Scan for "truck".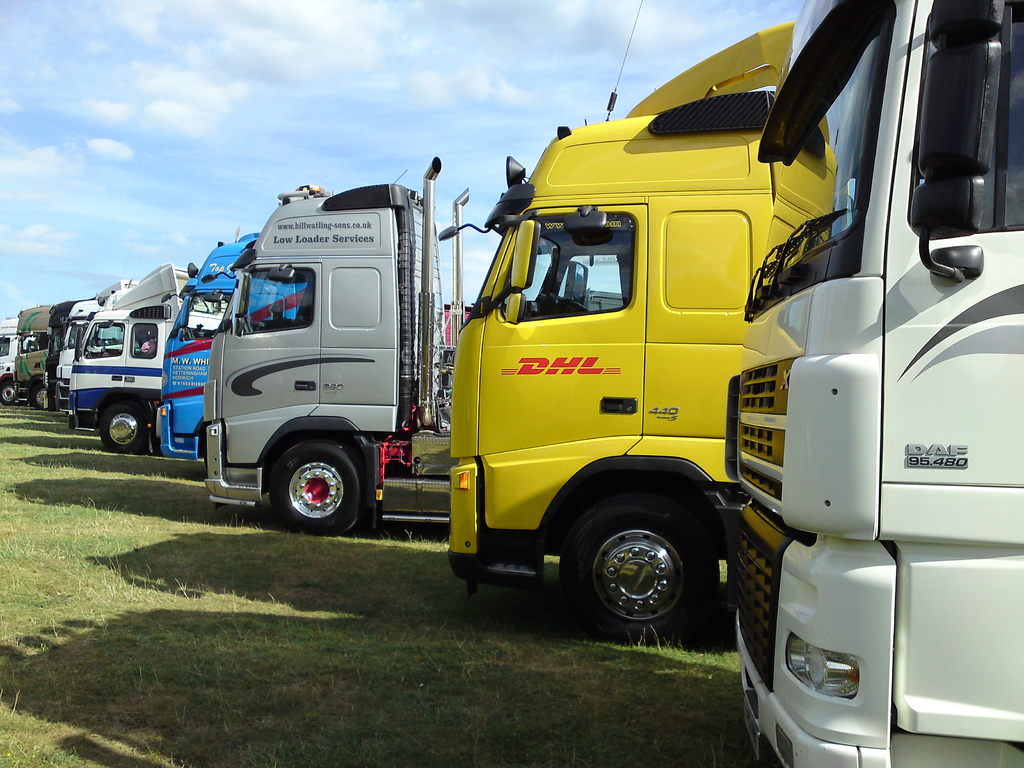
Scan result: (438,19,804,639).
